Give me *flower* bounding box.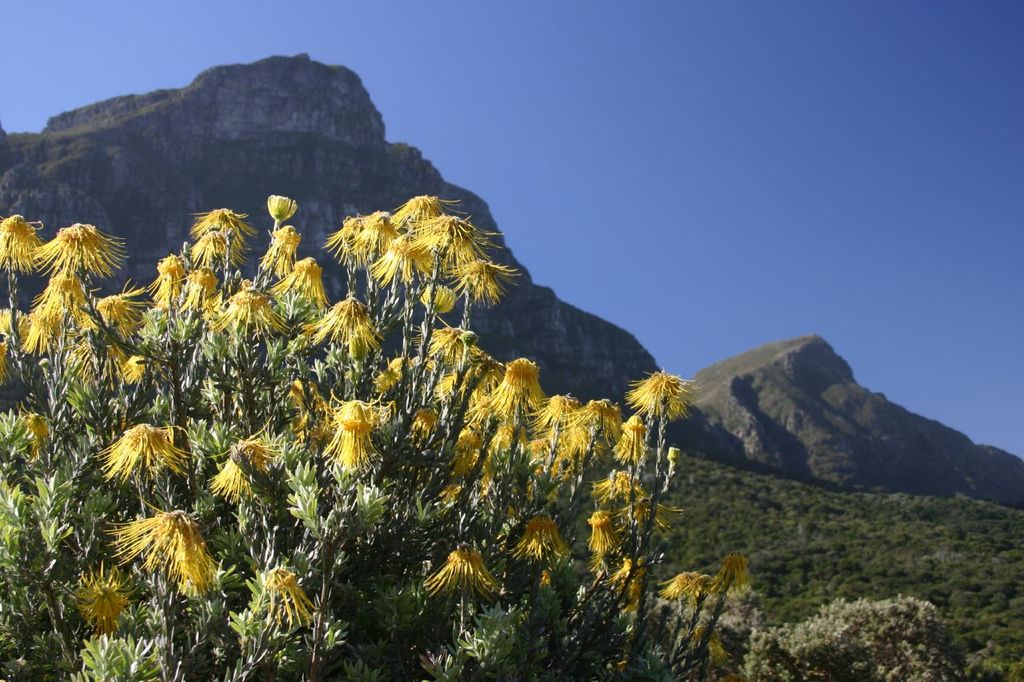
bbox=(273, 257, 336, 310).
